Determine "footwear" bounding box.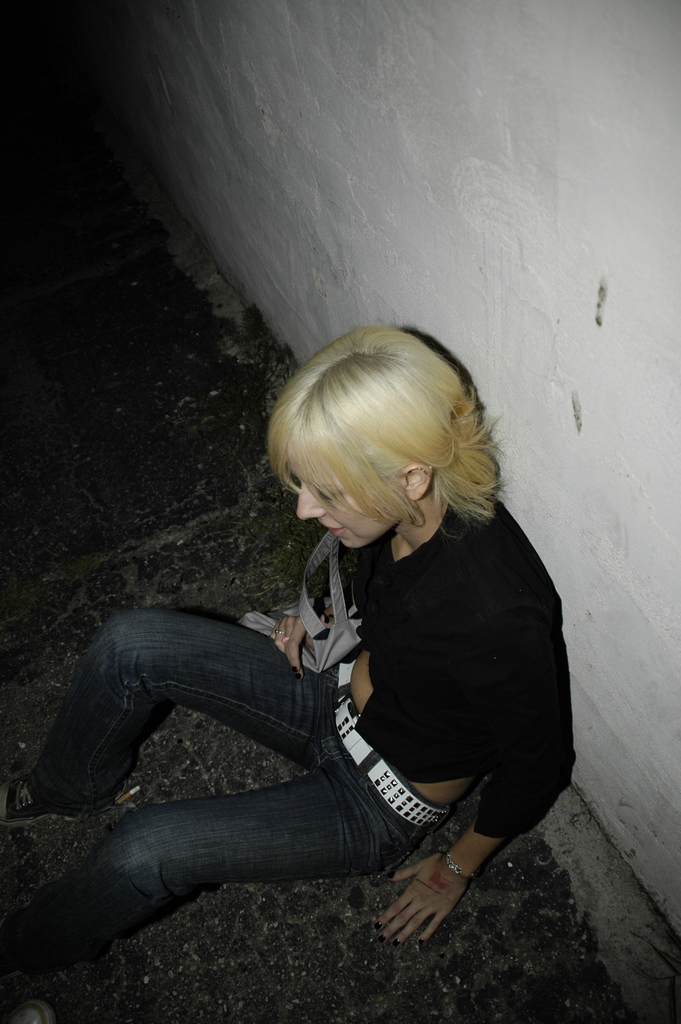
Determined: Rect(0, 764, 114, 826).
